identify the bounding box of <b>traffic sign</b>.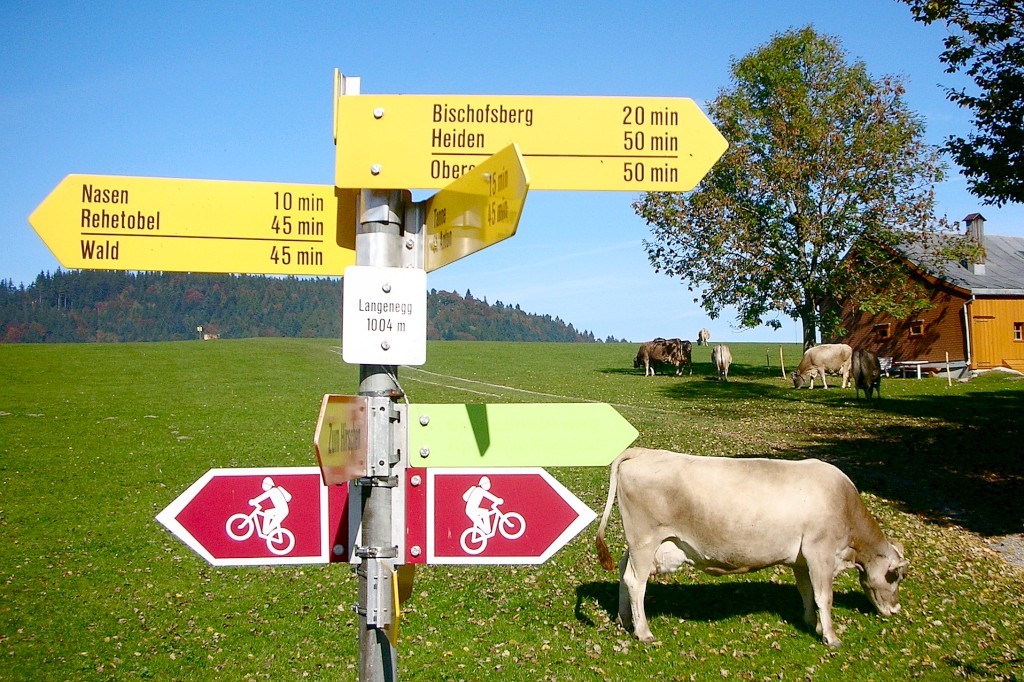
rect(23, 172, 339, 275).
